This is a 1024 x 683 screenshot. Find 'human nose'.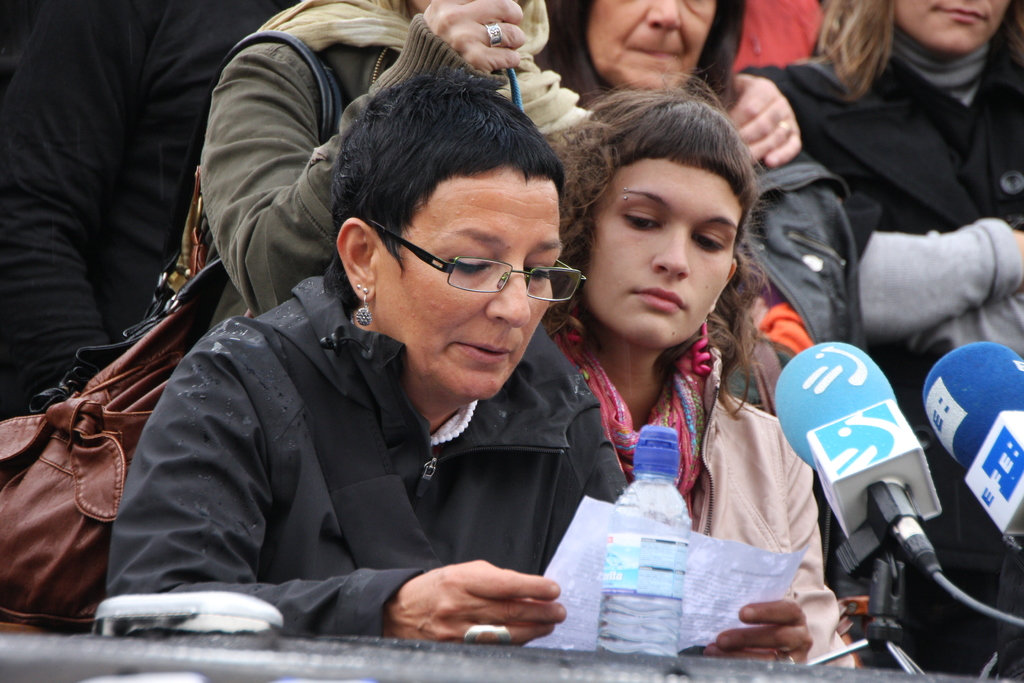
Bounding box: 644:0:684:26.
